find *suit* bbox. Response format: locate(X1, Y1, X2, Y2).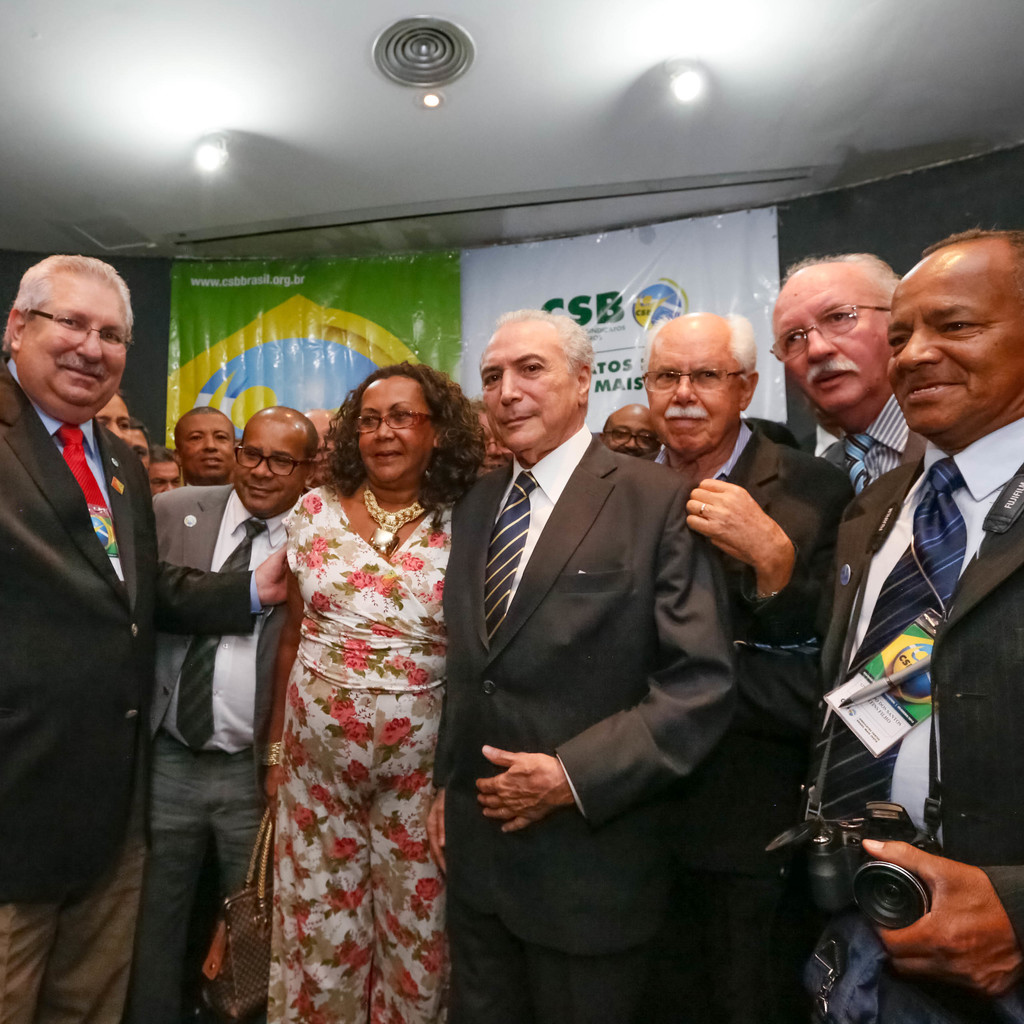
locate(438, 420, 732, 1023).
